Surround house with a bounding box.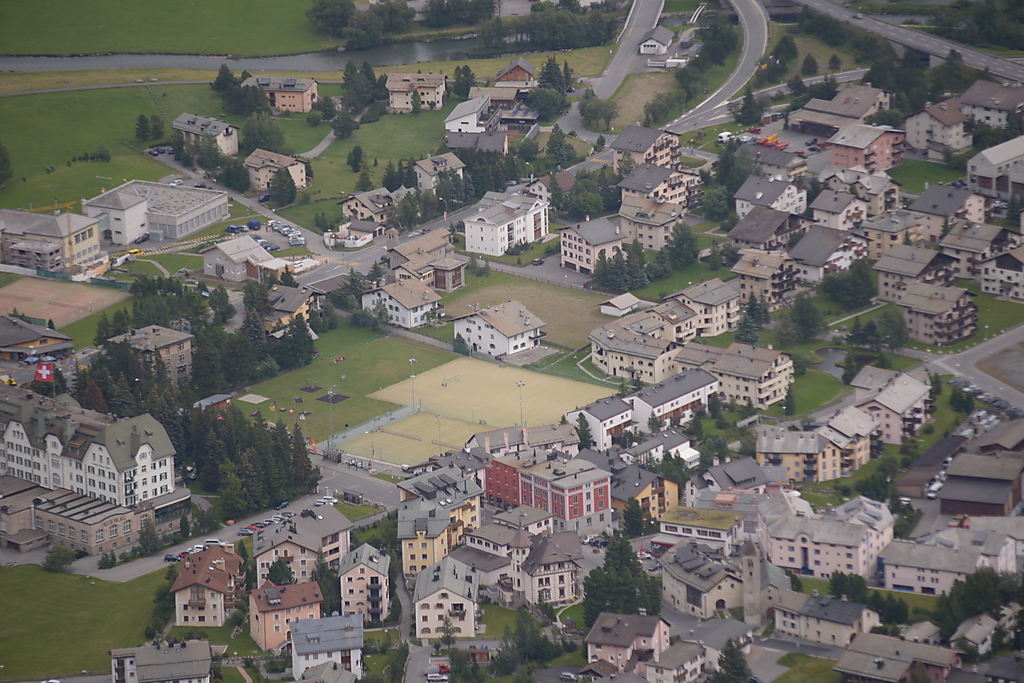
region(613, 468, 676, 518).
